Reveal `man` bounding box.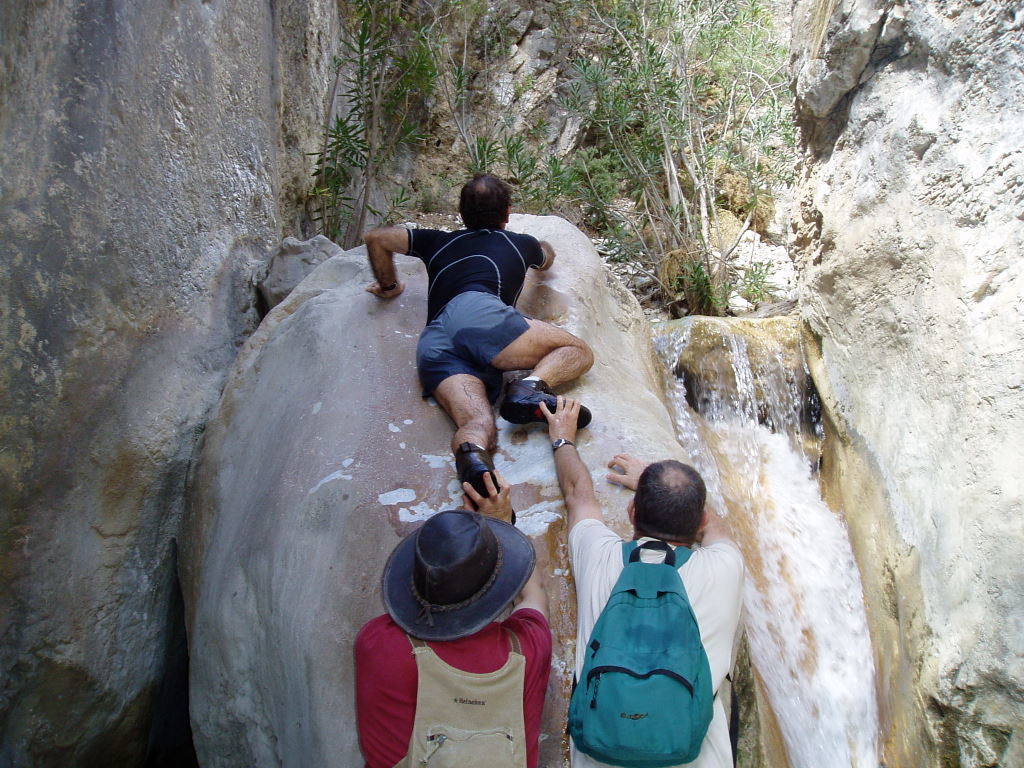
Revealed: locate(350, 461, 559, 767).
